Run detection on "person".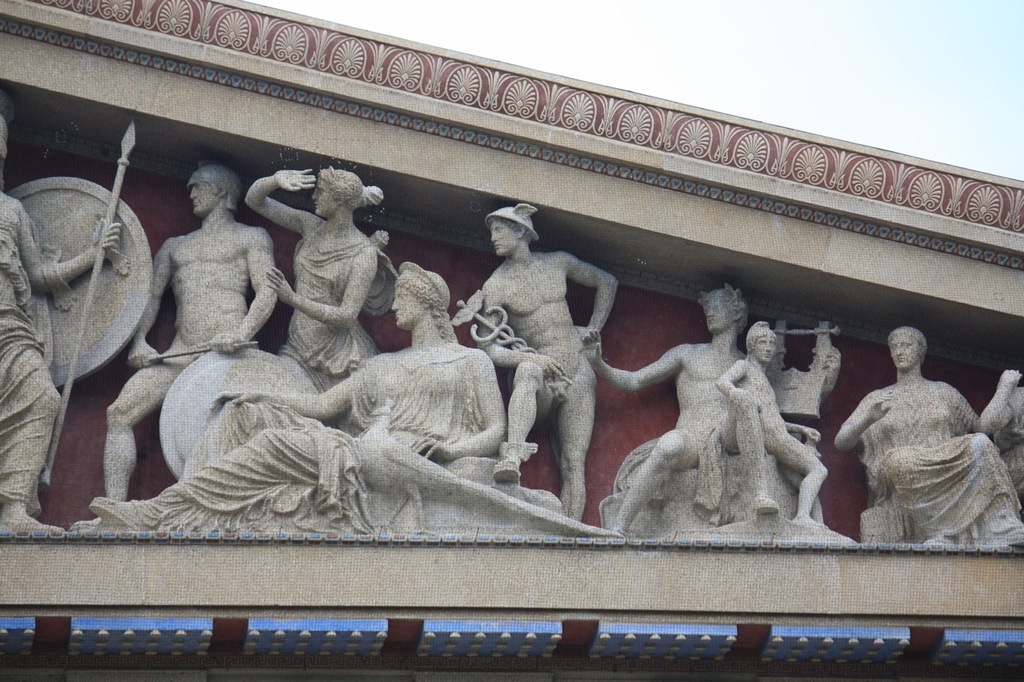
Result: (left=978, top=367, right=1023, bottom=516).
